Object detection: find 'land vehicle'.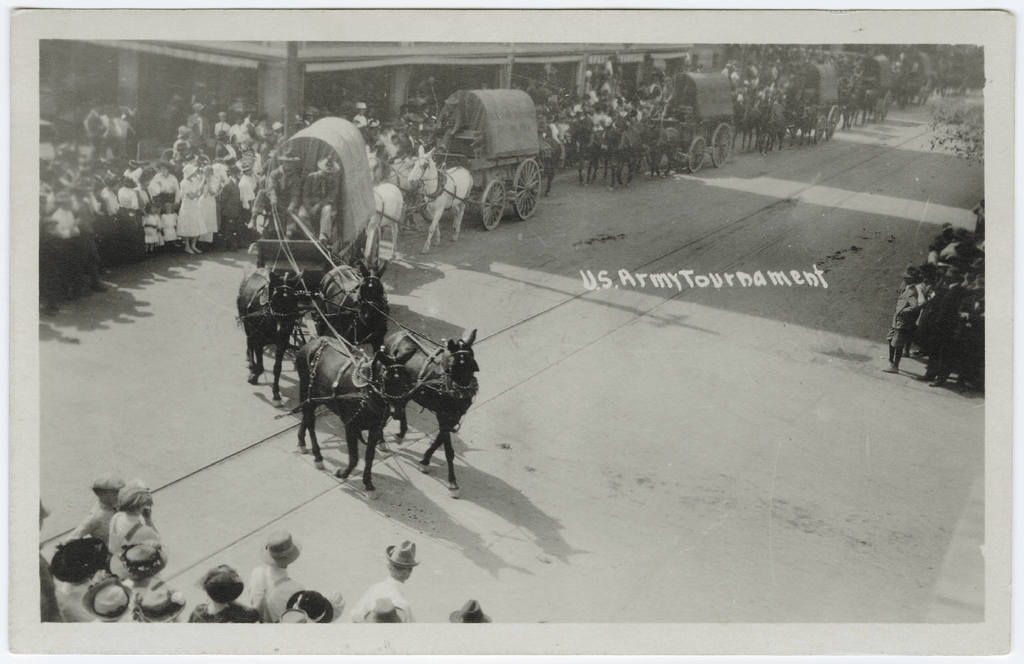
781 59 843 147.
